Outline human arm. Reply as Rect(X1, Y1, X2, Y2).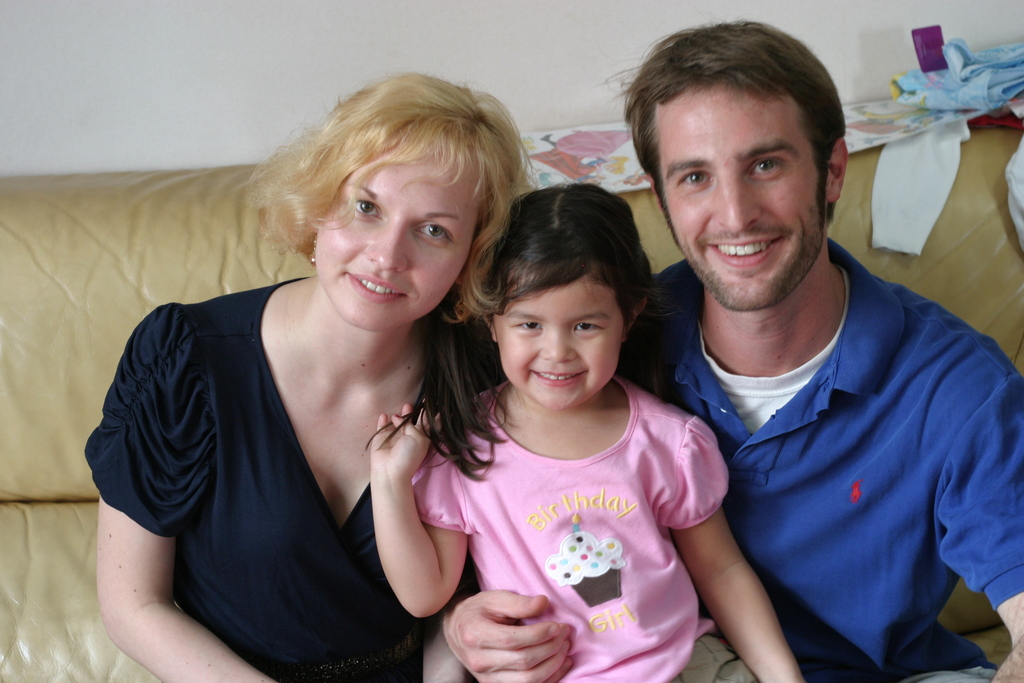
Rect(436, 591, 574, 682).
